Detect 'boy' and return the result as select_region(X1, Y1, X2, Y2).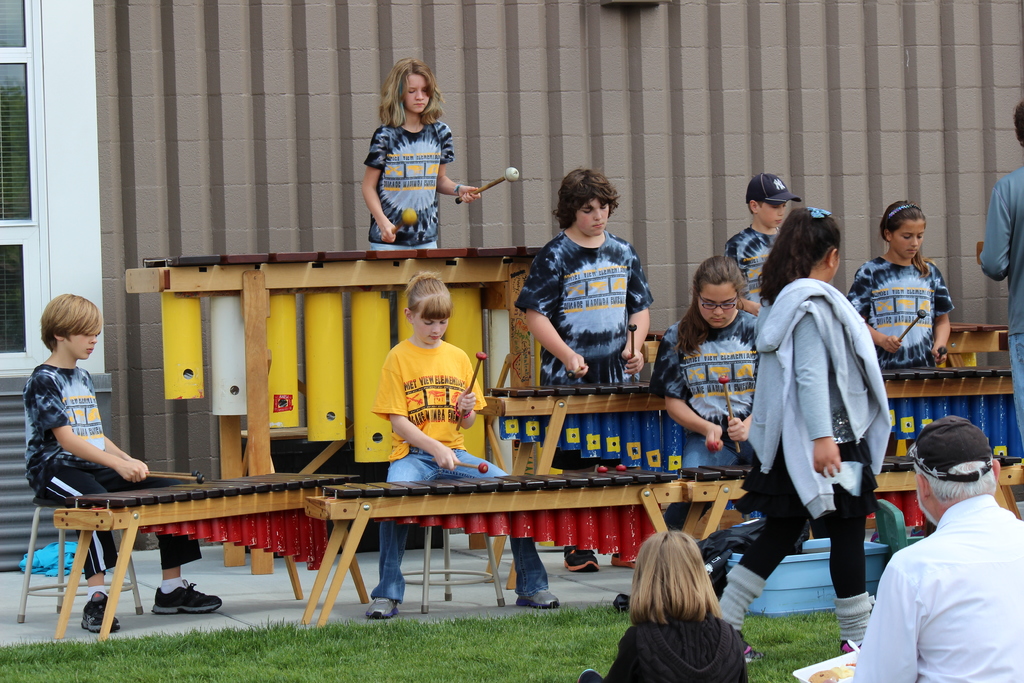
select_region(21, 291, 223, 634).
